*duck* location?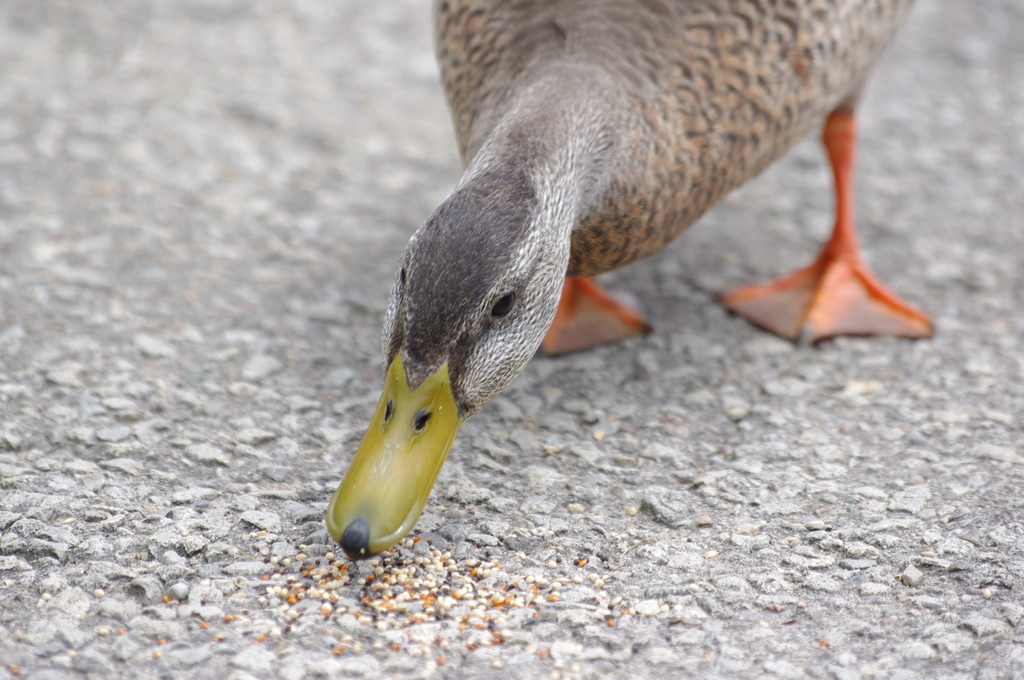
[left=351, top=1, right=915, bottom=570]
